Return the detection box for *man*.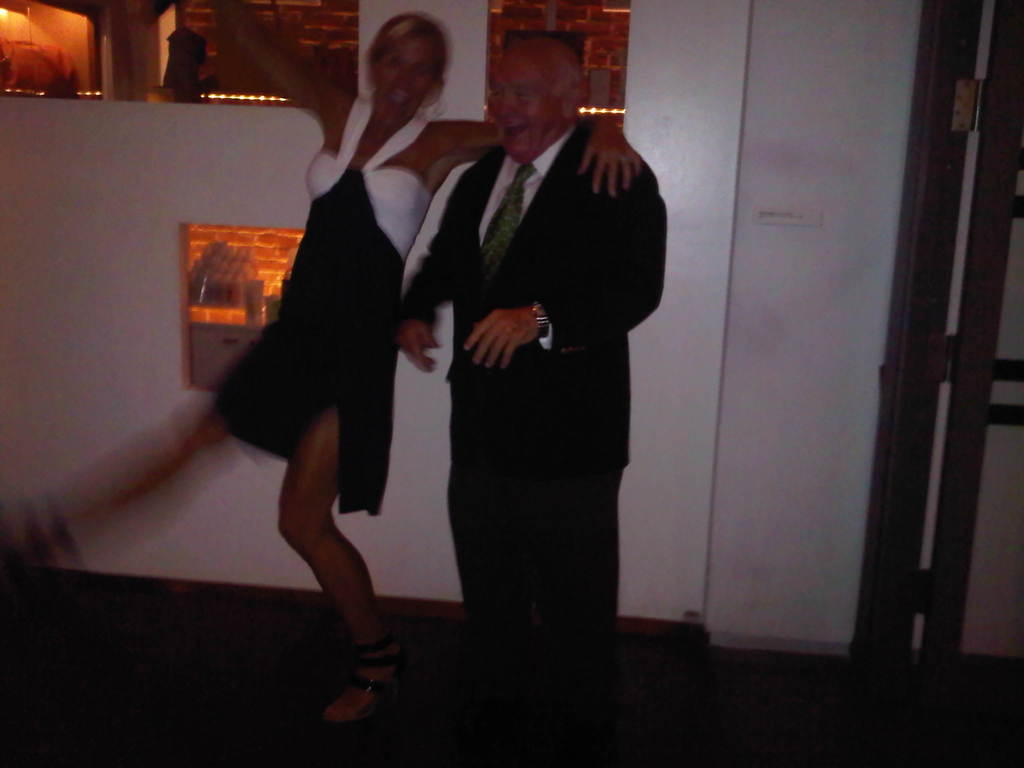
{"x1": 412, "y1": 36, "x2": 667, "y2": 690}.
